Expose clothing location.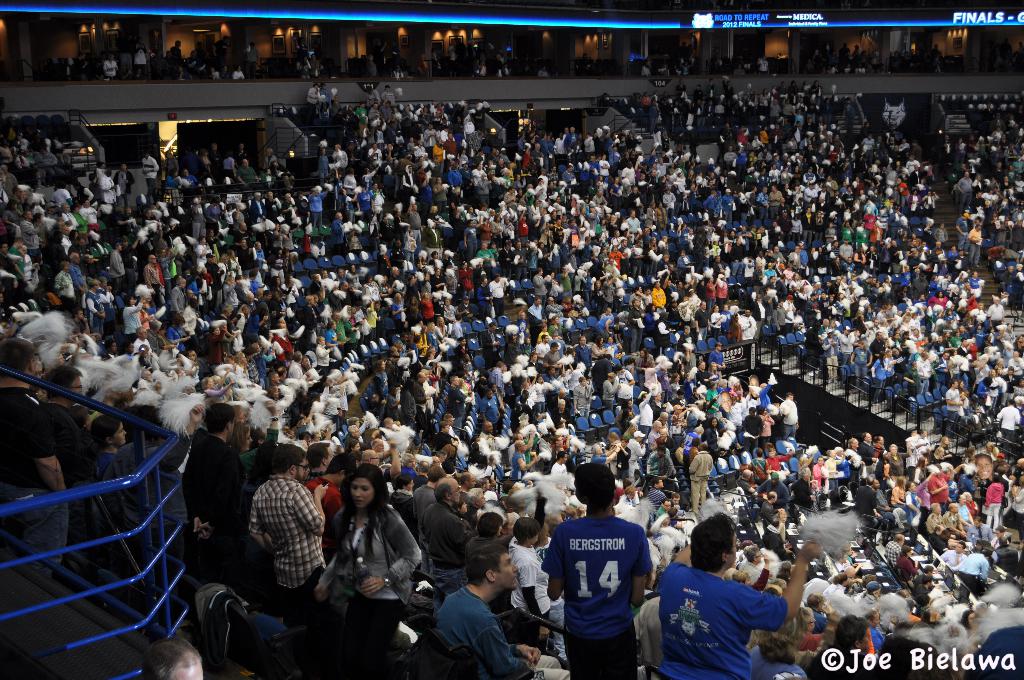
Exposed at <bbox>574, 345, 593, 365</bbox>.
